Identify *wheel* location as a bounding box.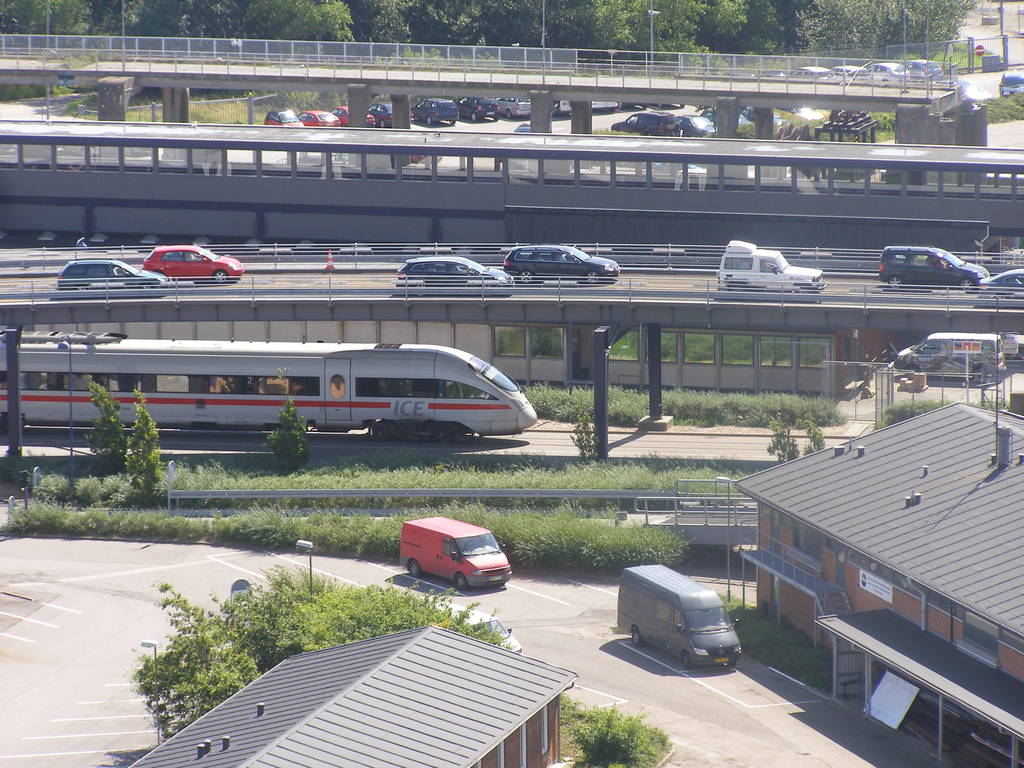
(906,365,920,377).
